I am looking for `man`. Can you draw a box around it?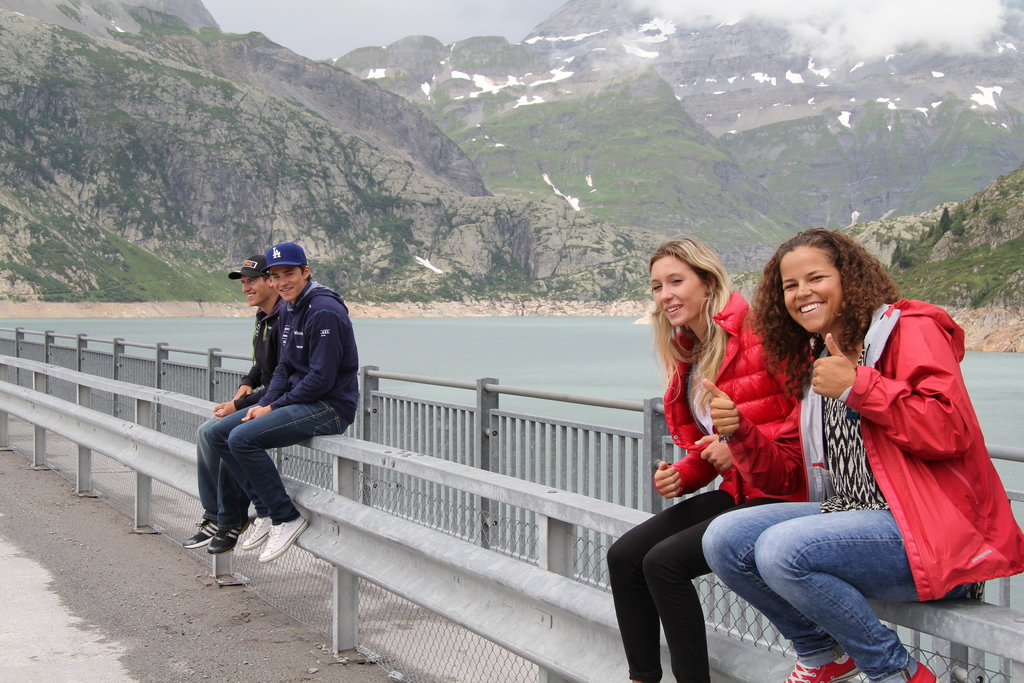
Sure, the bounding box is box=[184, 253, 296, 554].
